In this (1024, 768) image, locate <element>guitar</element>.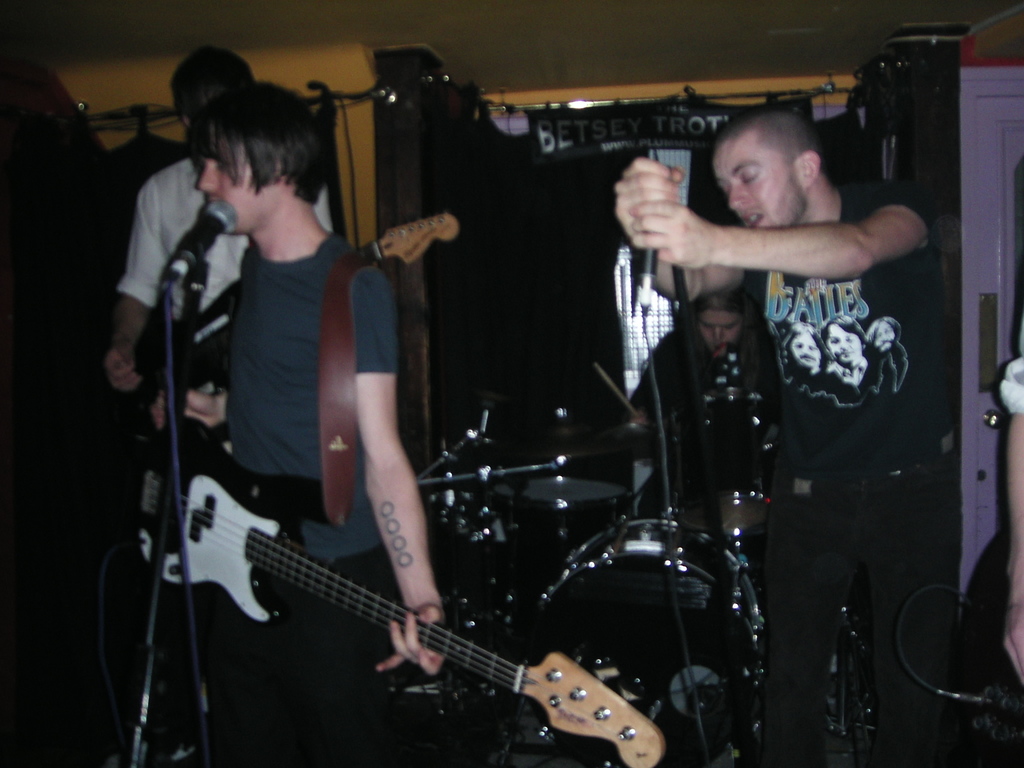
Bounding box: (131,205,461,437).
